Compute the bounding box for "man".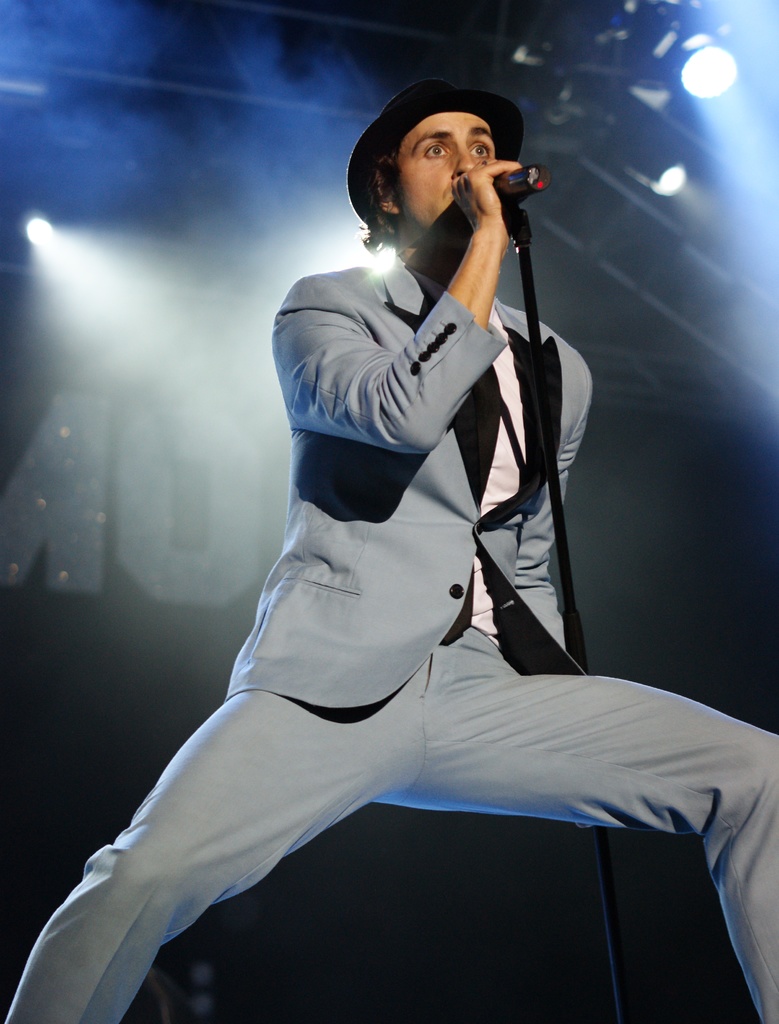
{"x1": 129, "y1": 88, "x2": 664, "y2": 1023}.
